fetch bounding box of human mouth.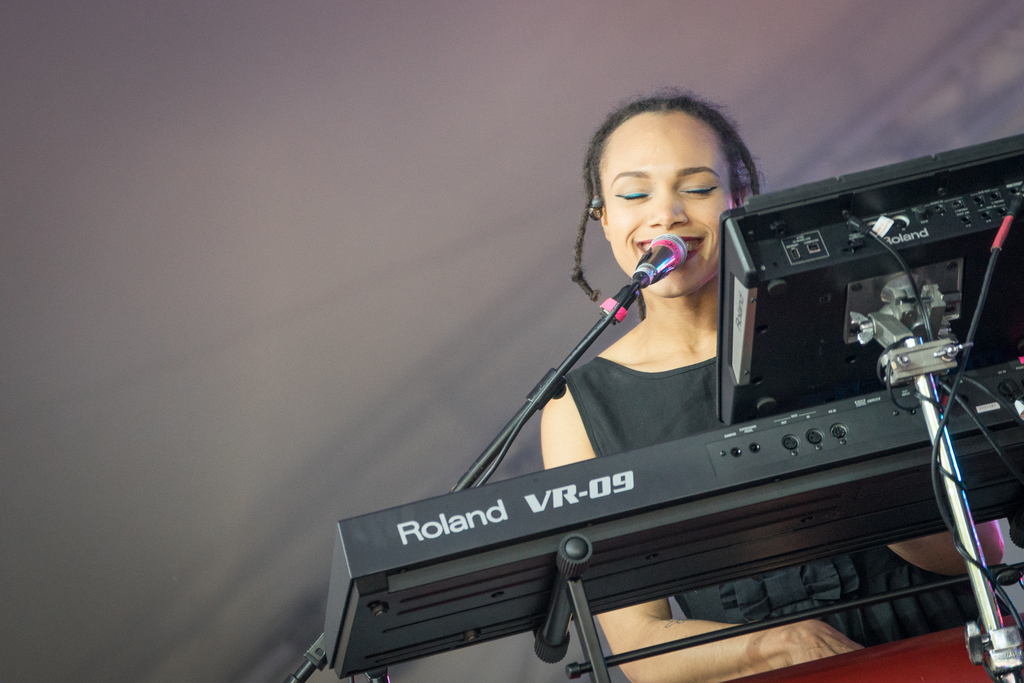
Bbox: <region>626, 231, 707, 267</region>.
